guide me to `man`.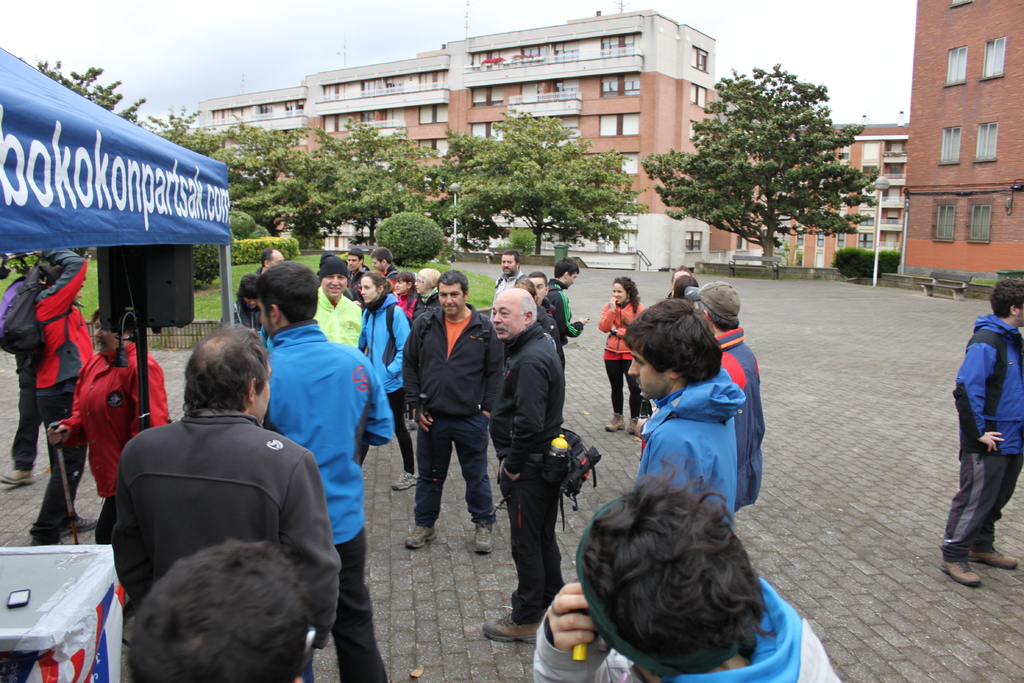
Guidance: select_region(936, 279, 1023, 587).
